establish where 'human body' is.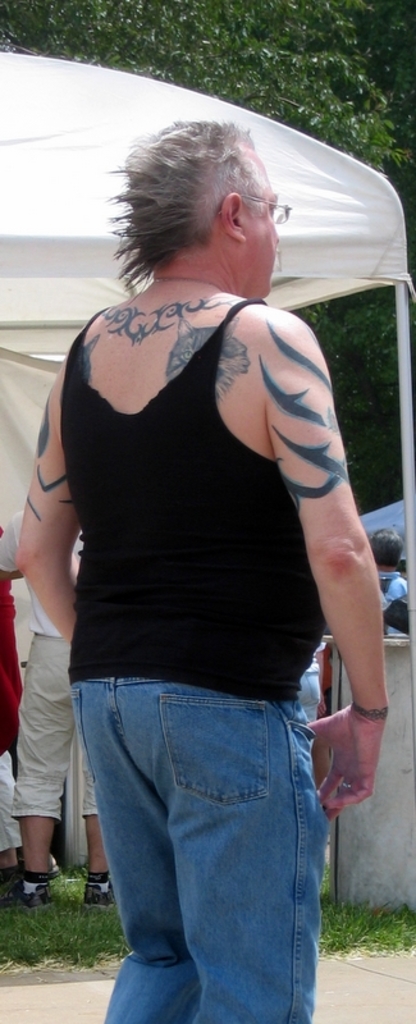
Established at [left=0, top=567, right=24, bottom=905].
